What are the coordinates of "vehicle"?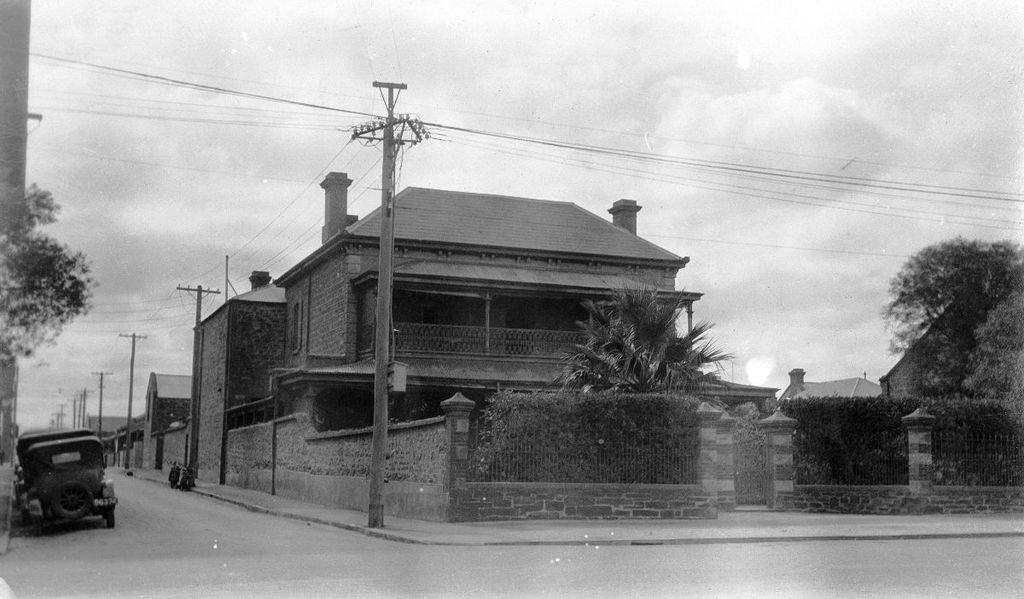
locate(166, 456, 200, 490).
